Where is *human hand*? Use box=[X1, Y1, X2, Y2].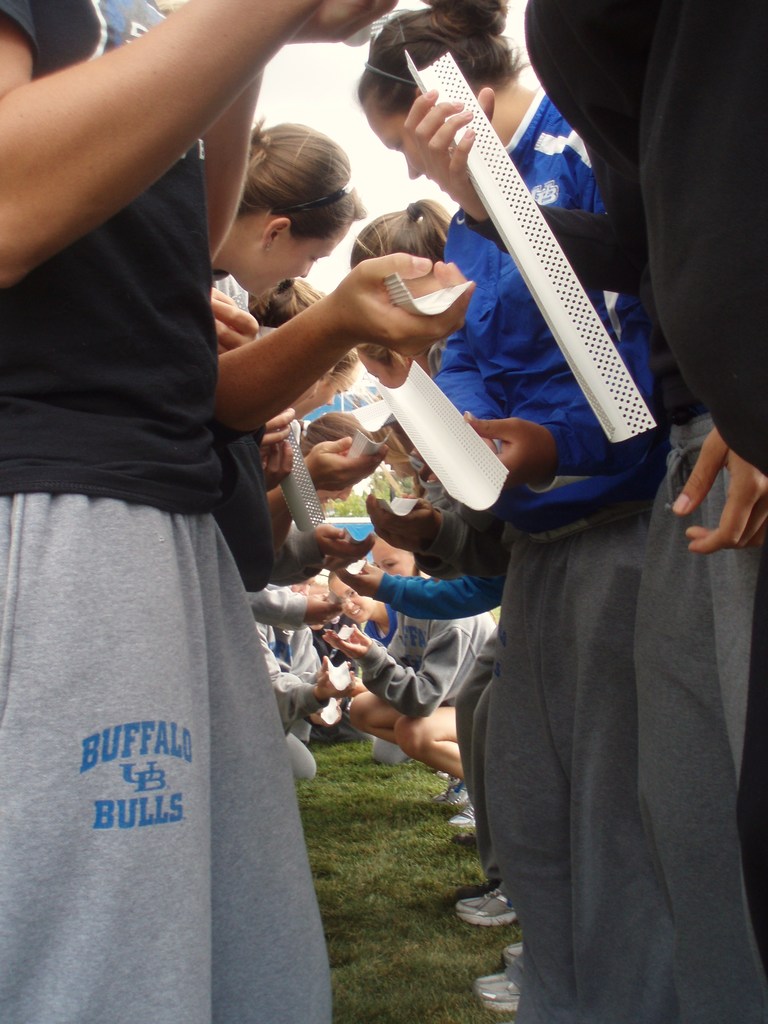
box=[363, 490, 445, 541].
